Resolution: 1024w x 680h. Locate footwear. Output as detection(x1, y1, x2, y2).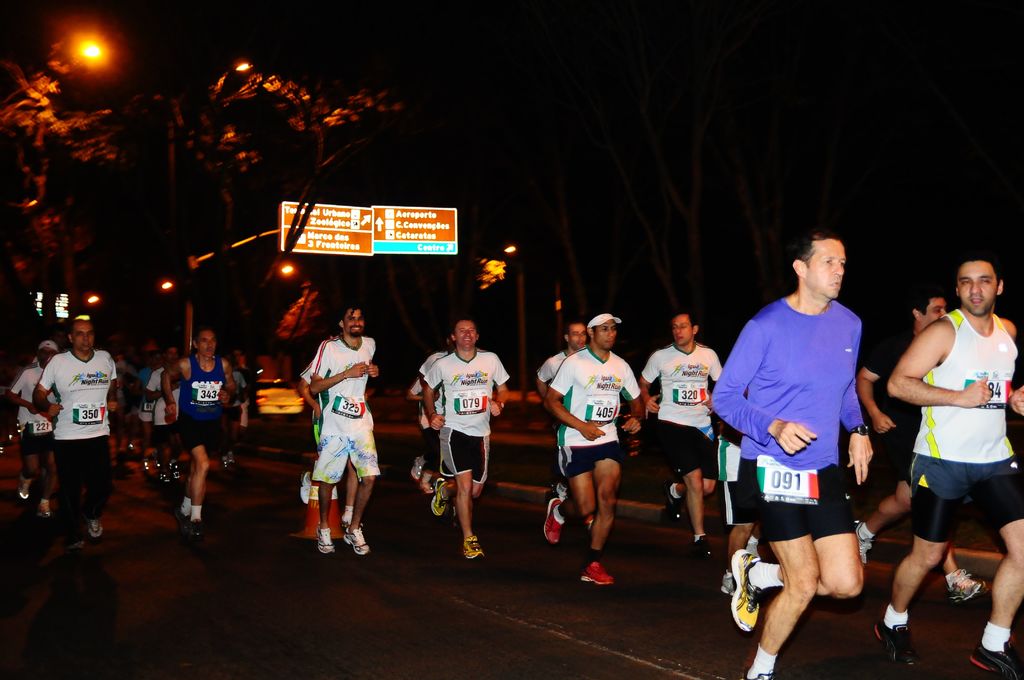
detection(582, 560, 616, 581).
